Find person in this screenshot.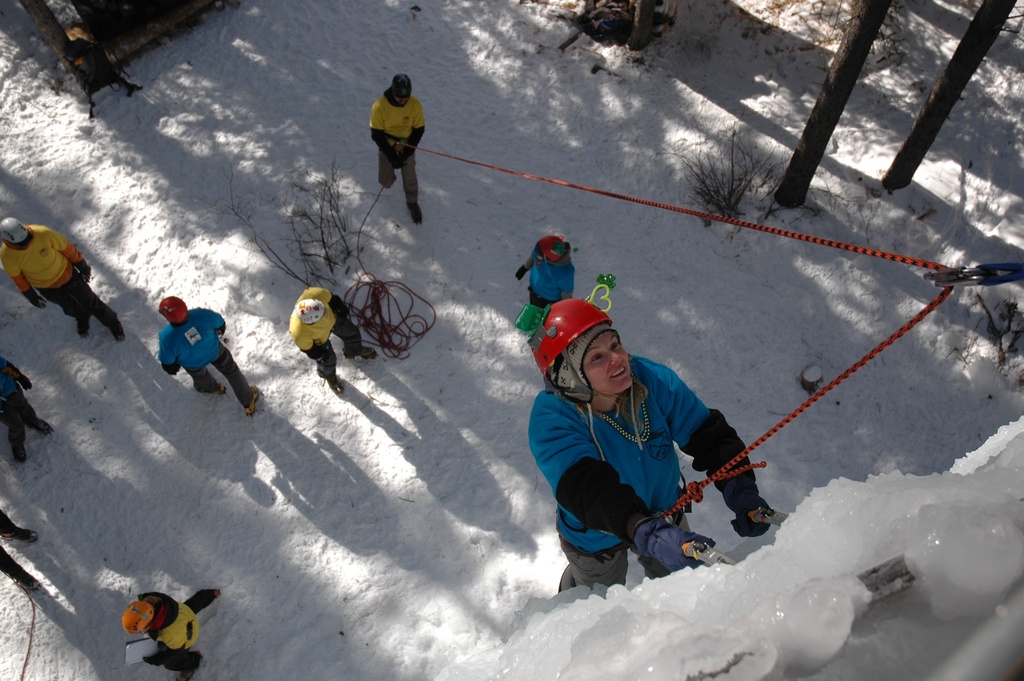
The bounding box for person is pyautogui.locateOnScreen(367, 70, 429, 227).
